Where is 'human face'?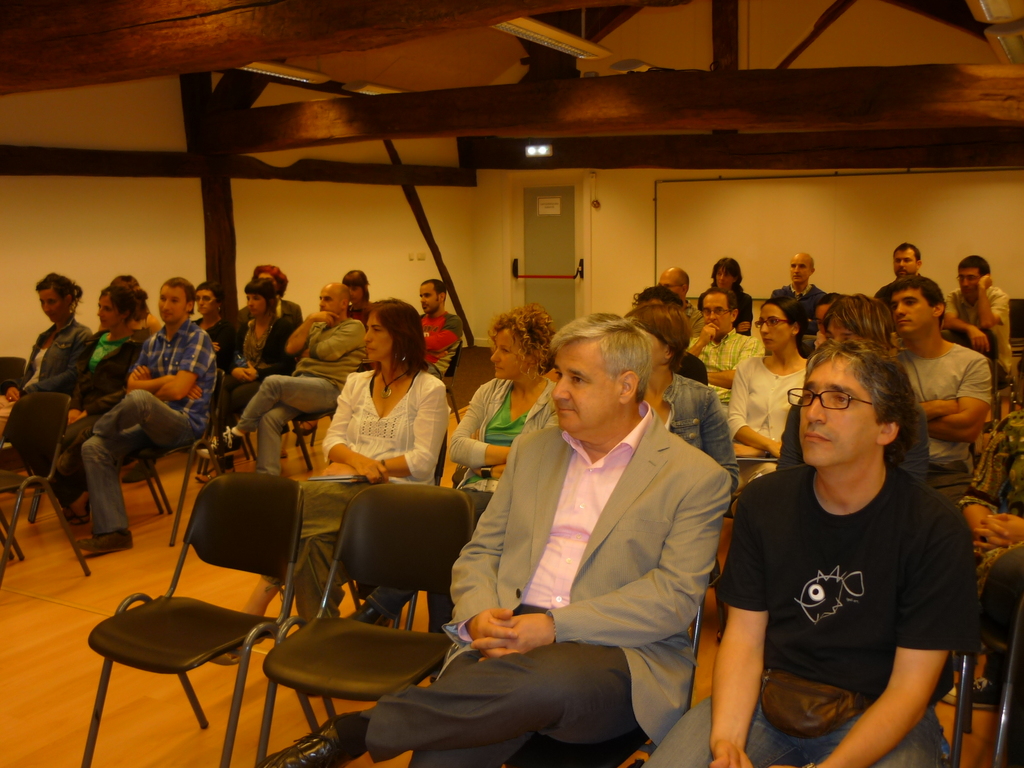
box=[39, 291, 65, 323].
